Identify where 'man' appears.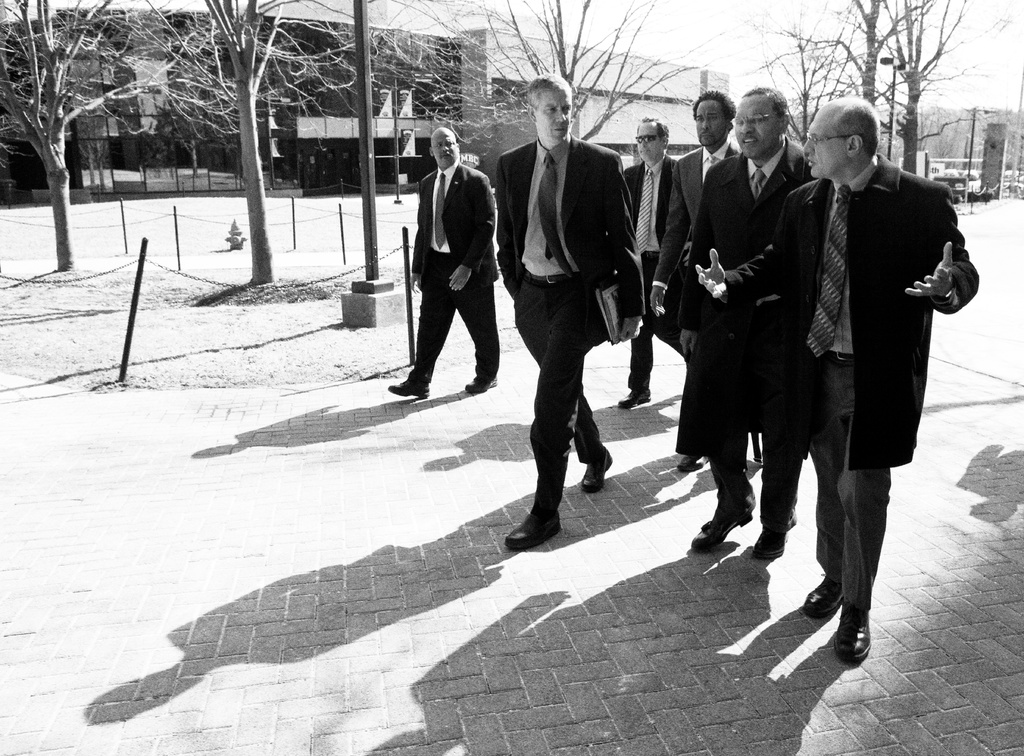
Appears at (668,83,813,565).
